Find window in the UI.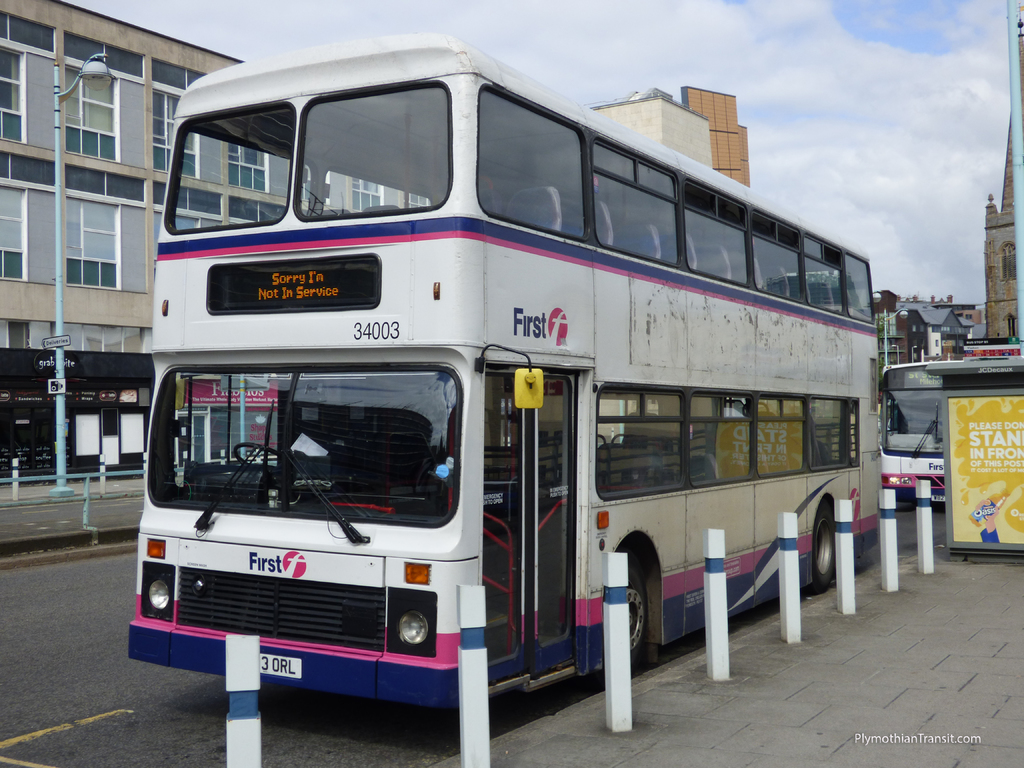
UI element at (805, 236, 842, 312).
